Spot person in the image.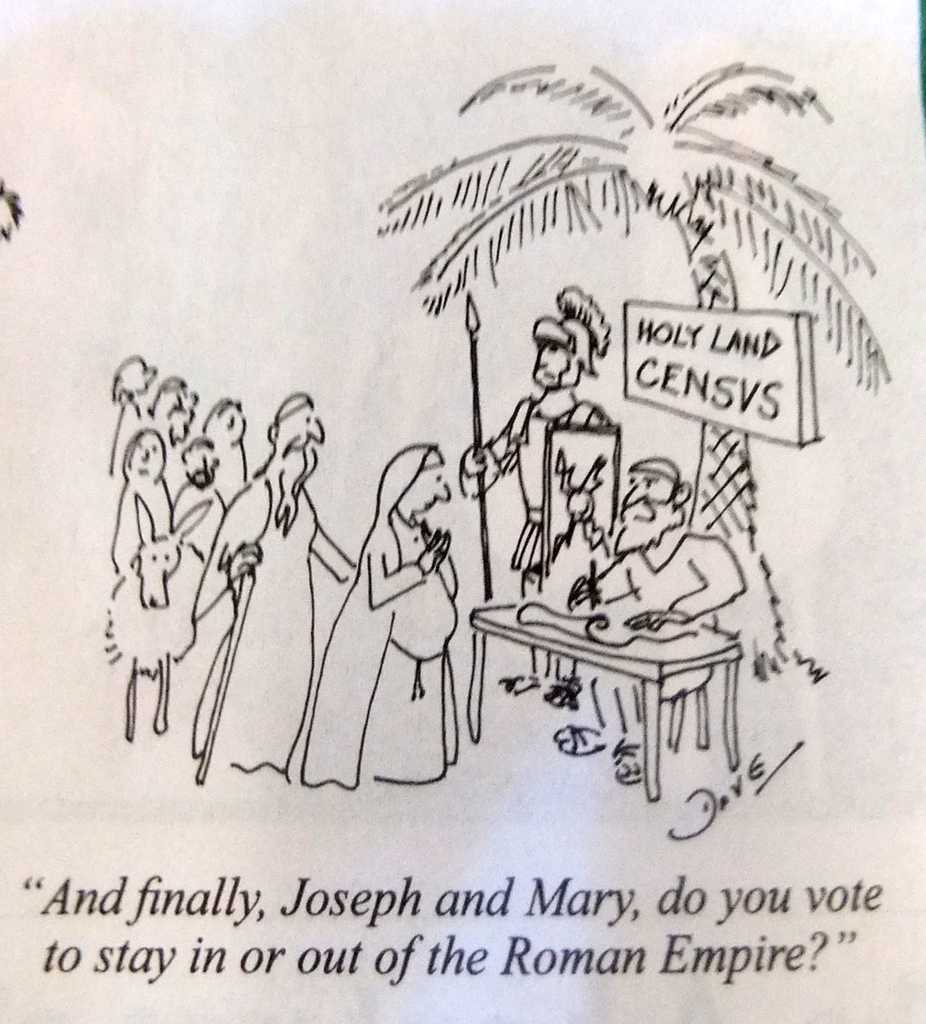
person found at Rect(461, 286, 614, 713).
